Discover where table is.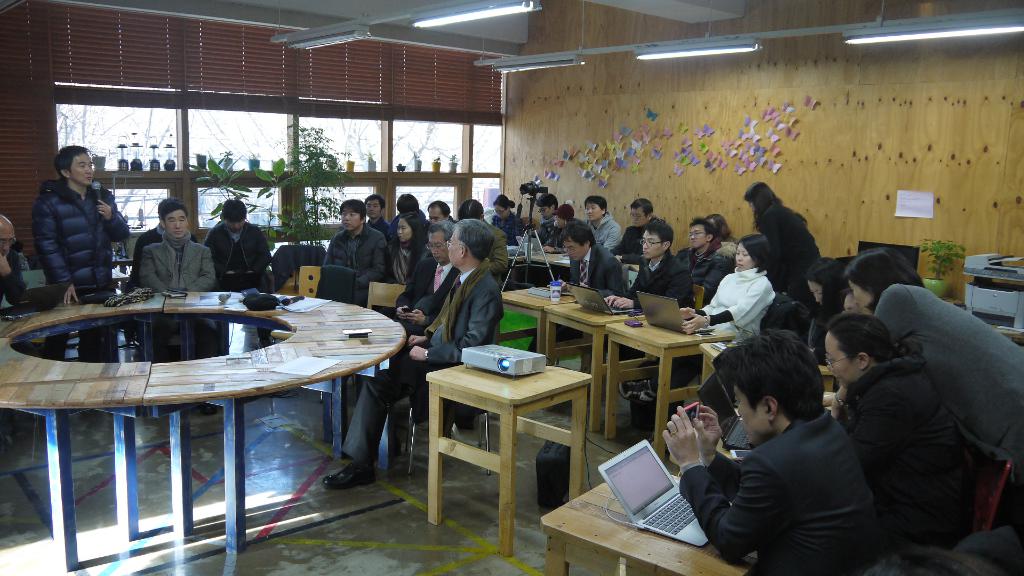
Discovered at l=532, t=441, r=735, b=575.
